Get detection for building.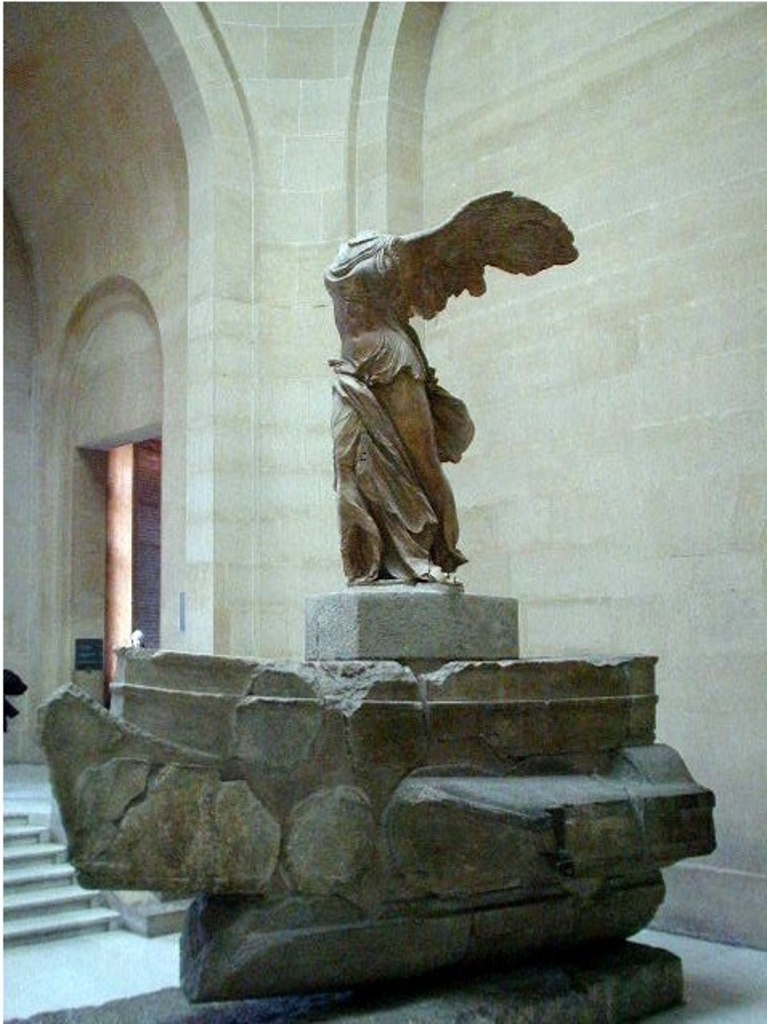
Detection: region(0, 0, 765, 1022).
